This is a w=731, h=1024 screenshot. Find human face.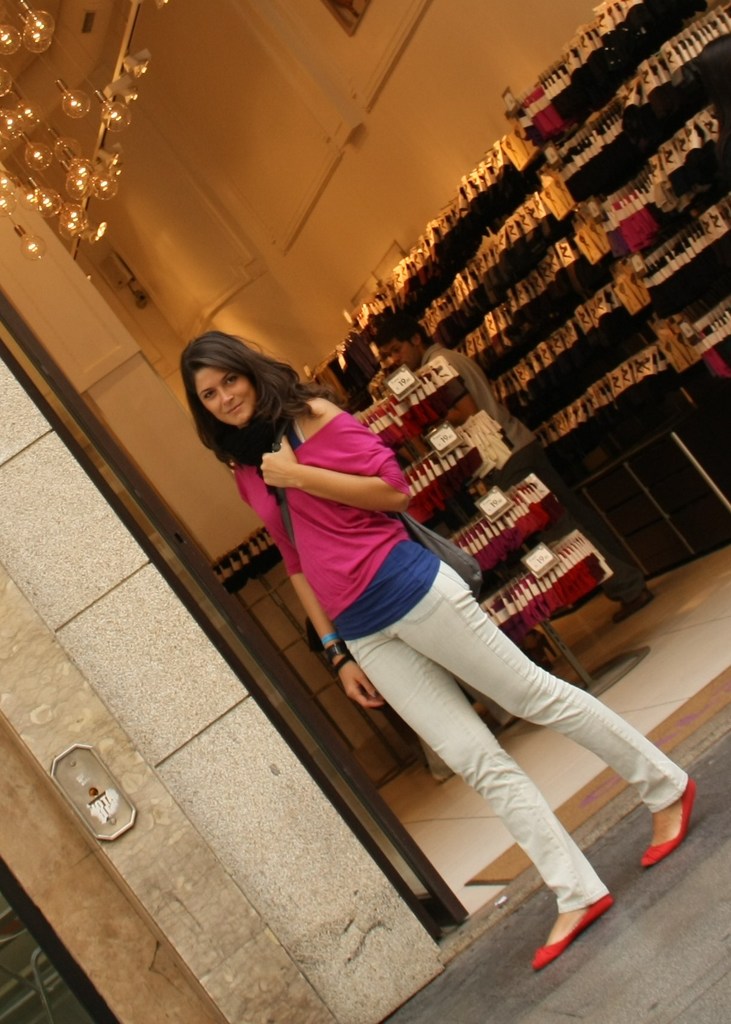
Bounding box: (200,369,252,421).
